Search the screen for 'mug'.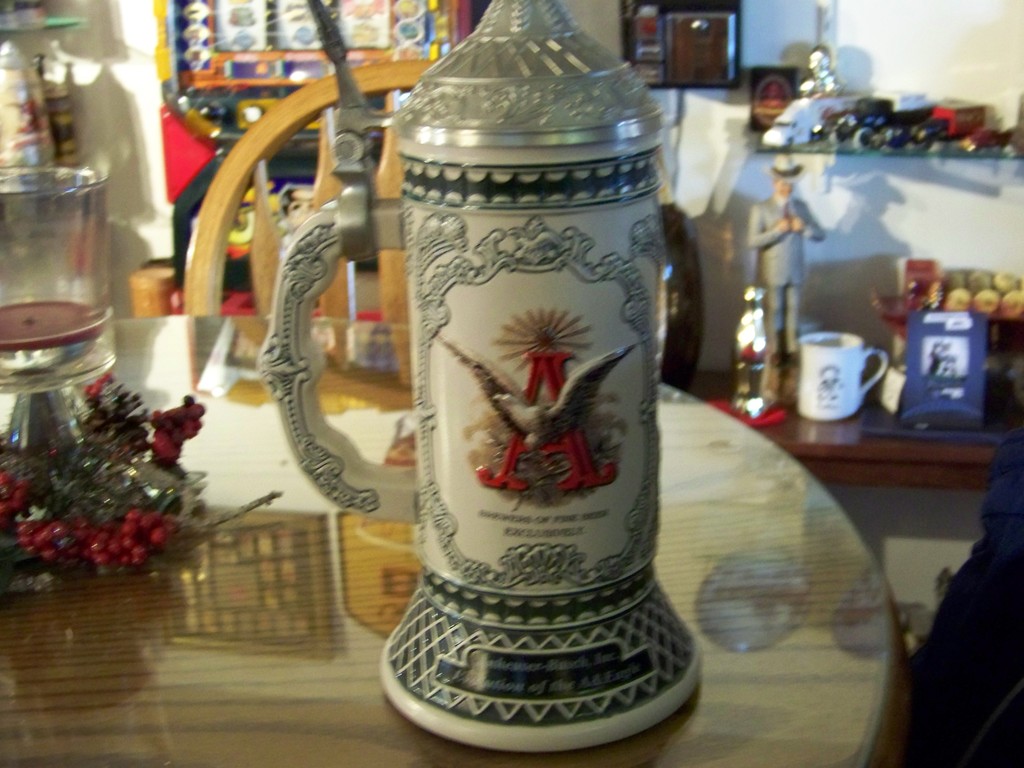
Found at left=800, top=335, right=890, bottom=420.
